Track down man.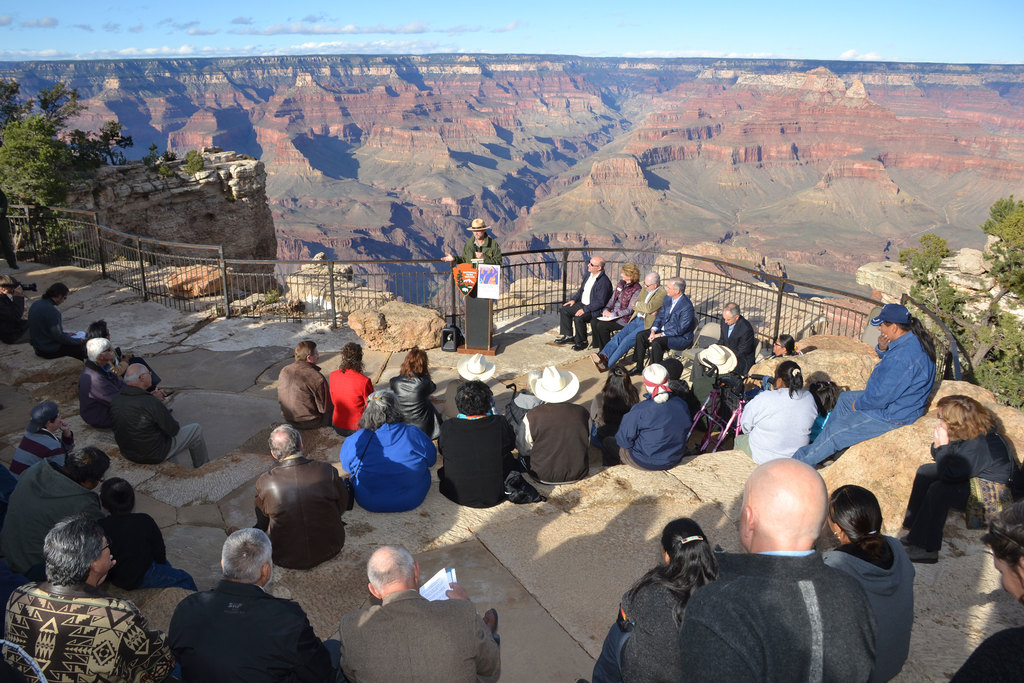
Tracked to x1=152 y1=539 x2=323 y2=680.
